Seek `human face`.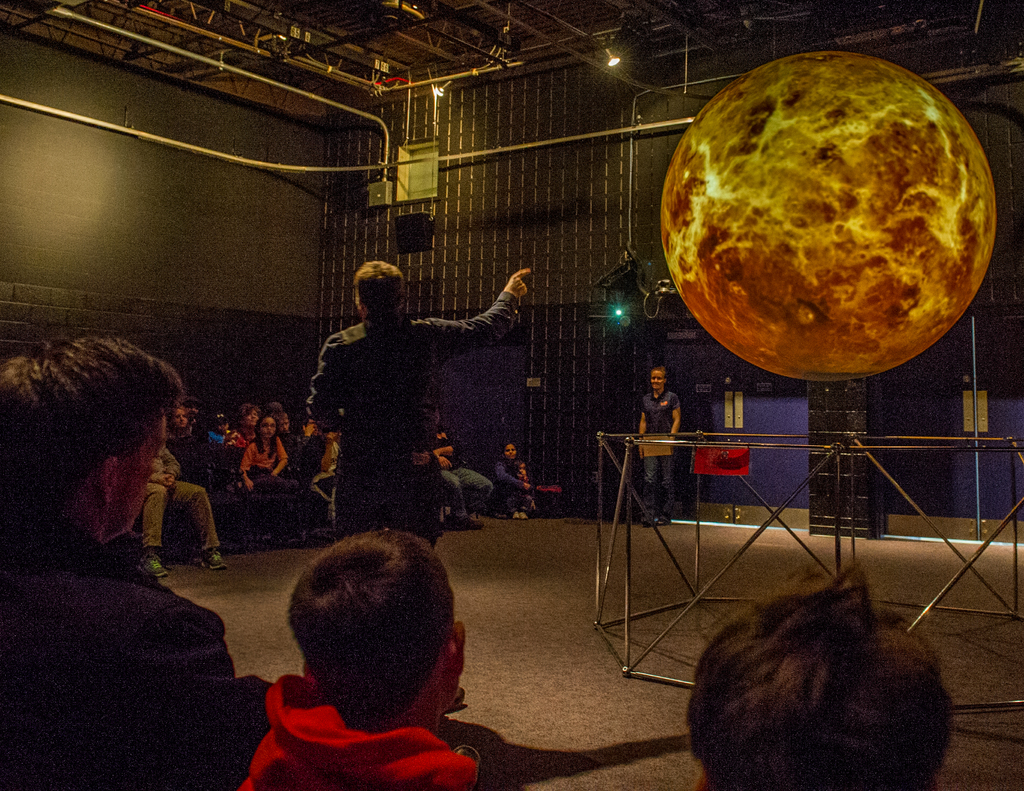
detection(262, 420, 275, 439).
